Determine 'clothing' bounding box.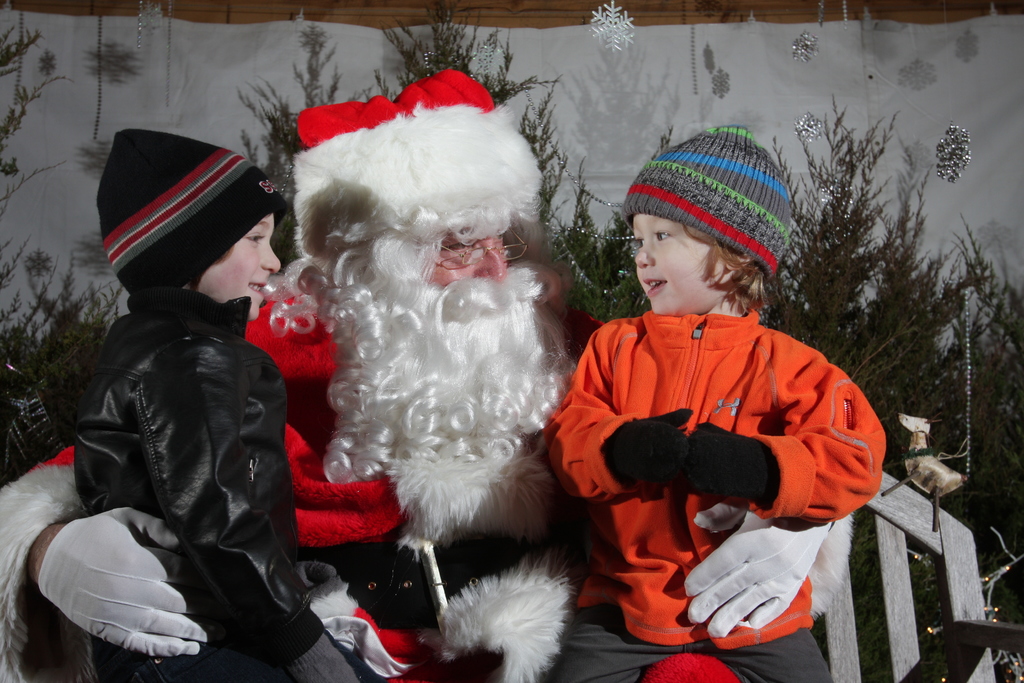
Determined: <bbox>66, 279, 362, 682</bbox>.
